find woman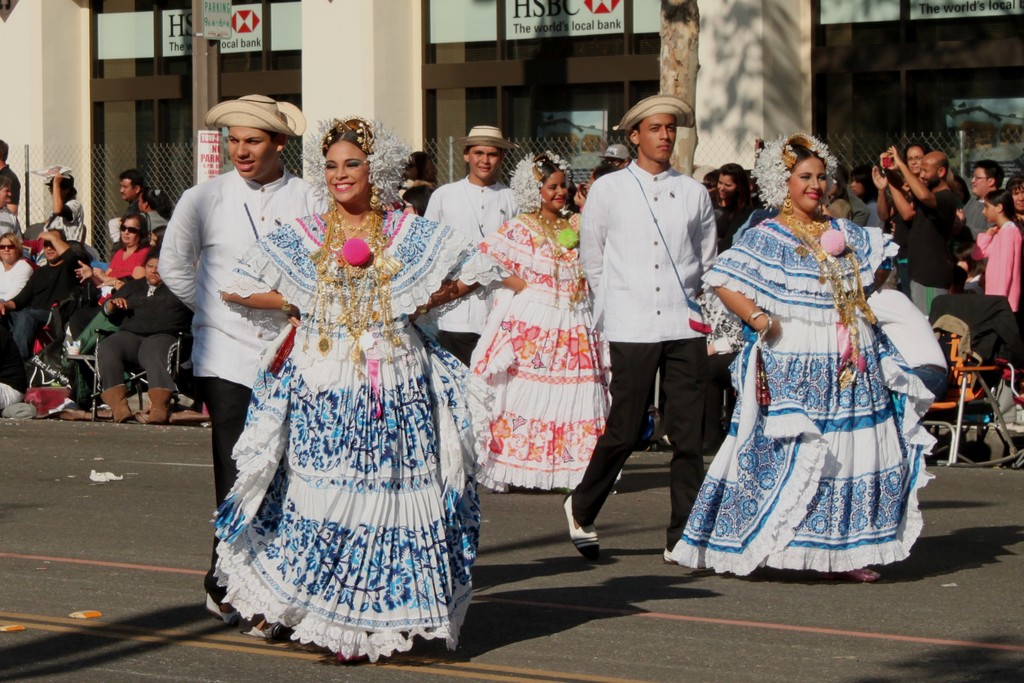
<box>705,165,757,251</box>
